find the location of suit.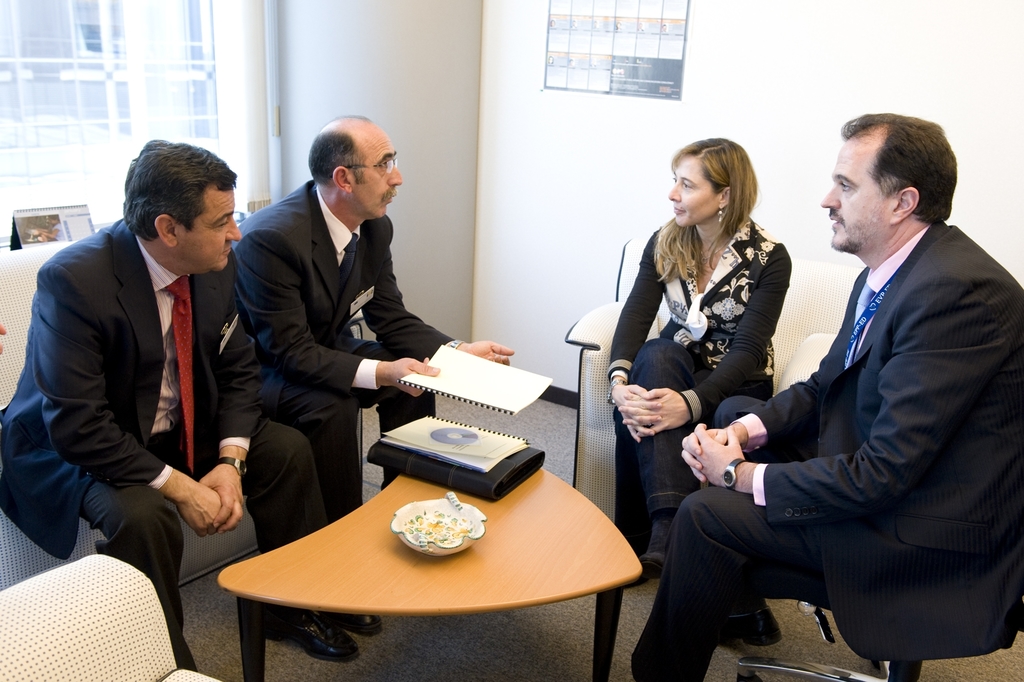
Location: x1=229 y1=171 x2=468 y2=519.
